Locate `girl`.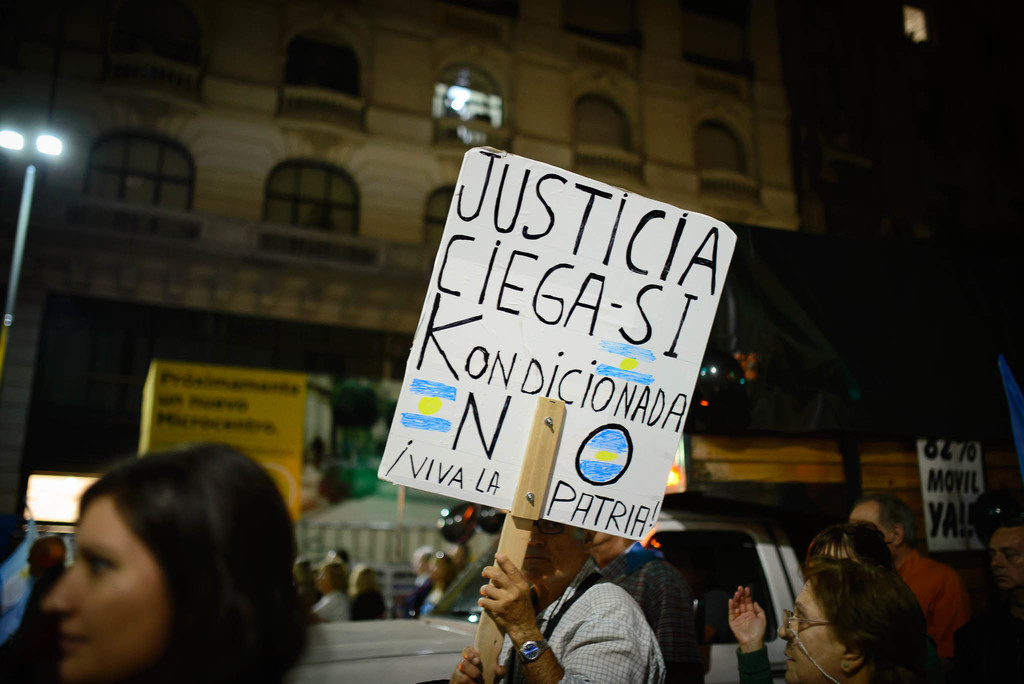
Bounding box: x1=37, y1=440, x2=307, y2=683.
